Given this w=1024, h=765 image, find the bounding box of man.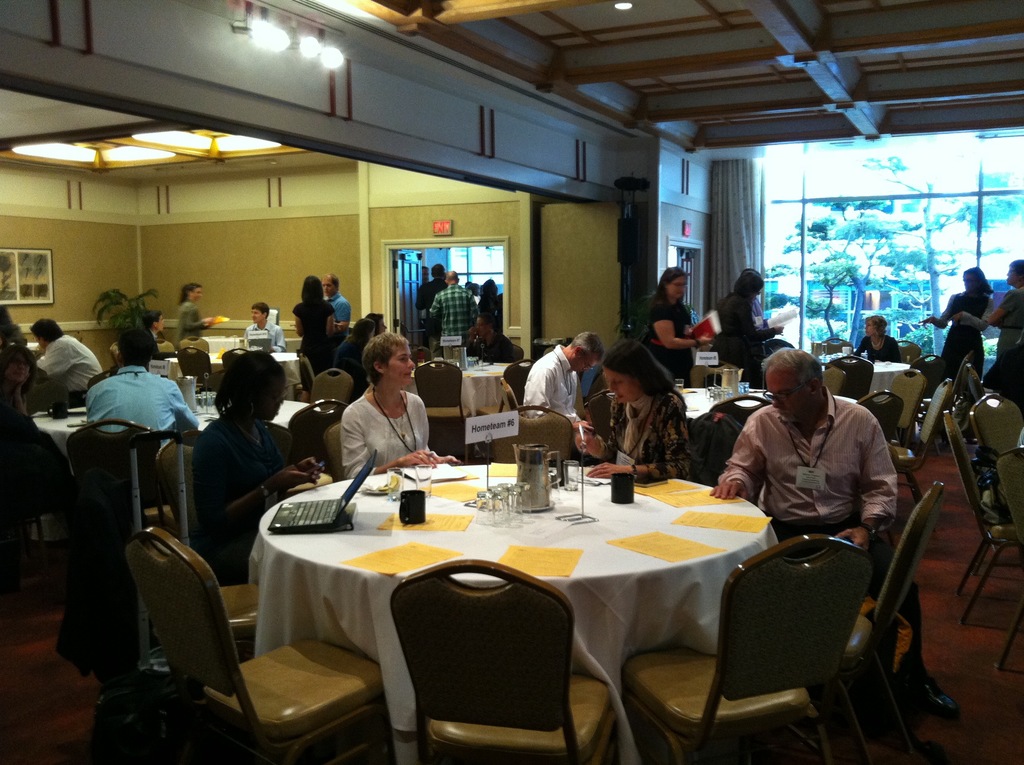
<box>321,277,352,339</box>.
